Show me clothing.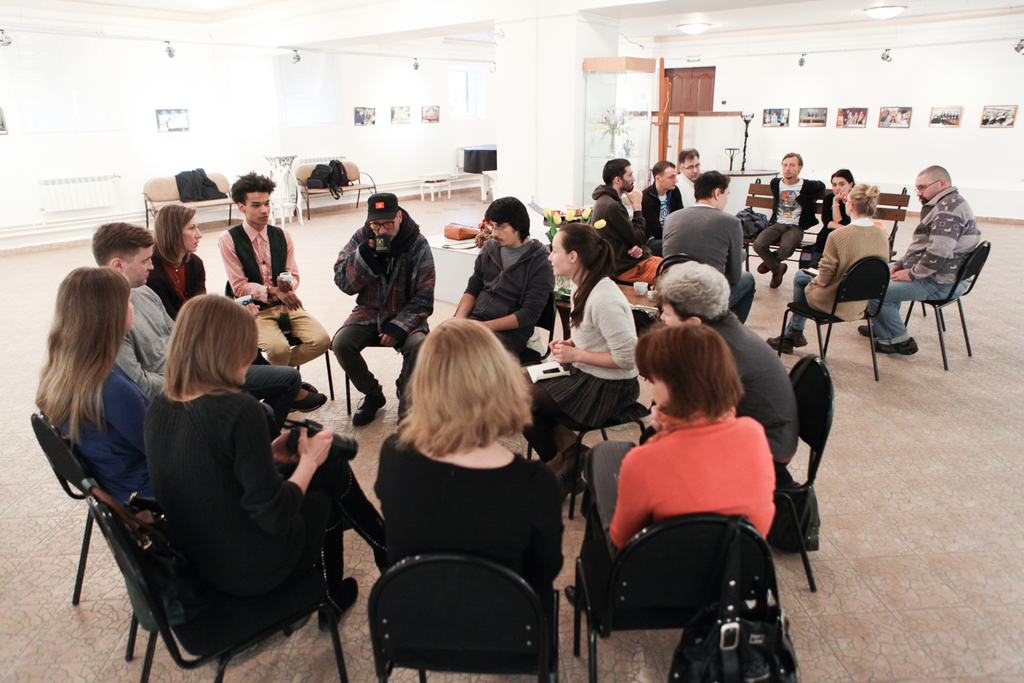
clothing is here: {"left": 849, "top": 196, "right": 984, "bottom": 363}.
